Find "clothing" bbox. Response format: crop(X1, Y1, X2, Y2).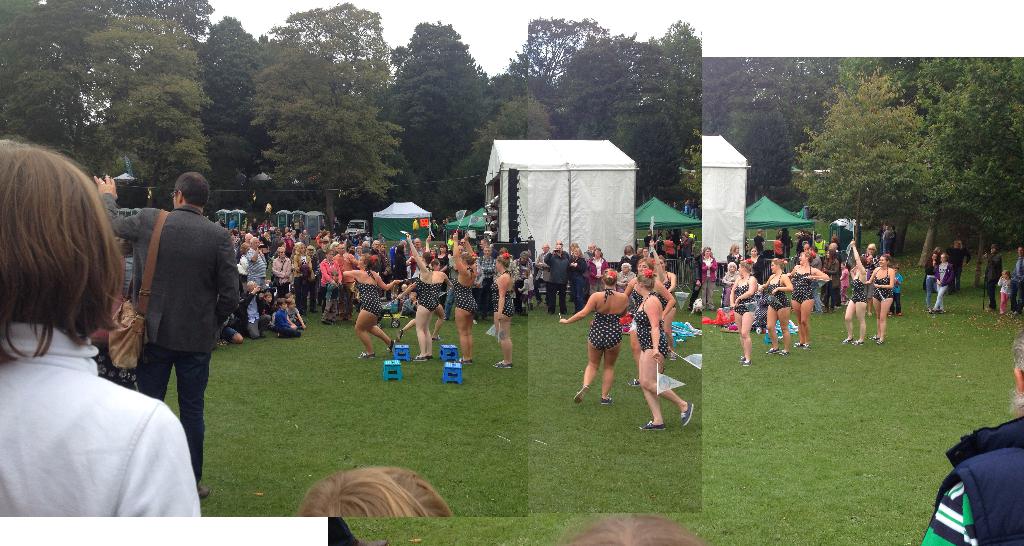
crop(102, 193, 243, 499).
